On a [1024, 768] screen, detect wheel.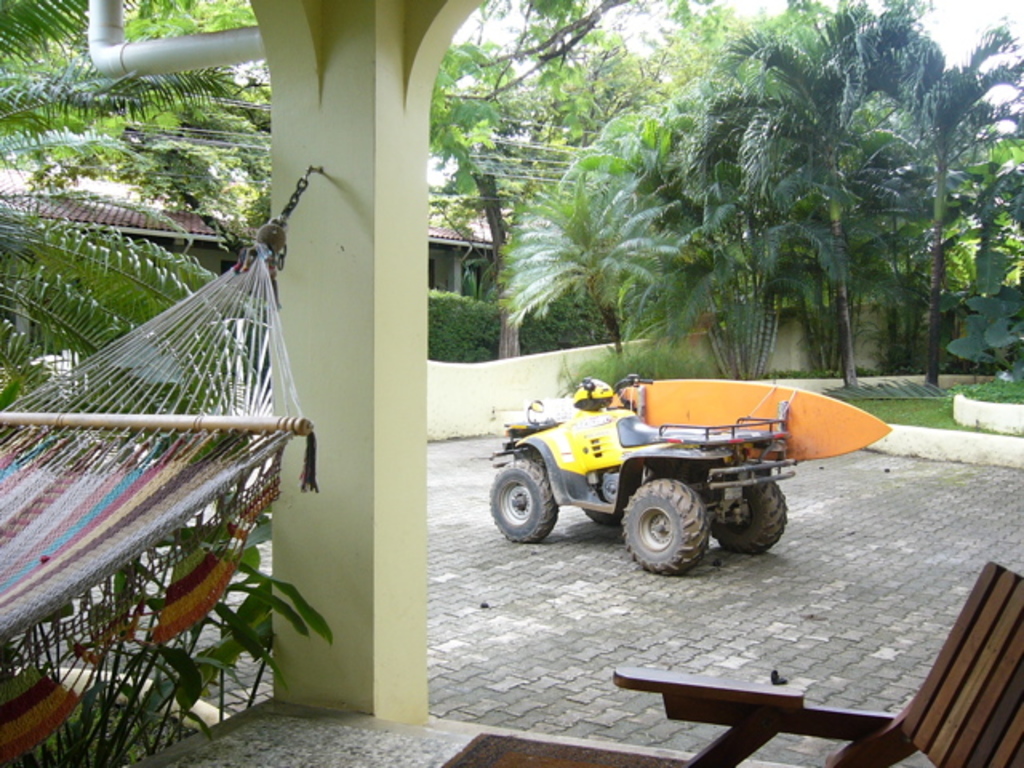
<box>486,459,557,542</box>.
